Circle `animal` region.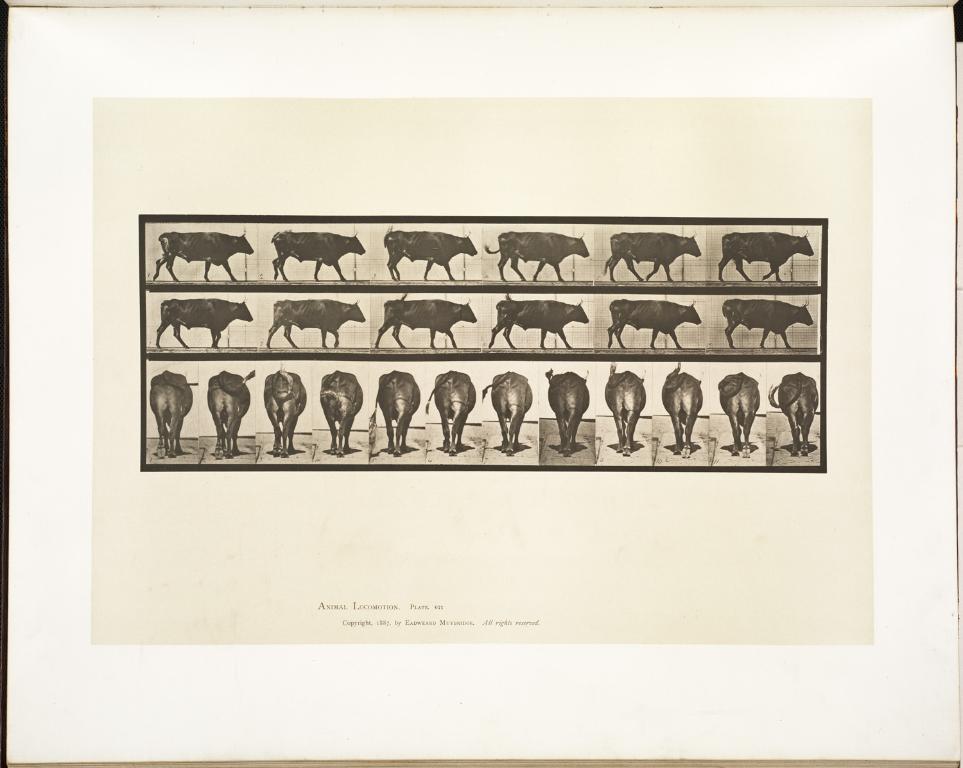
Region: bbox(317, 367, 363, 460).
